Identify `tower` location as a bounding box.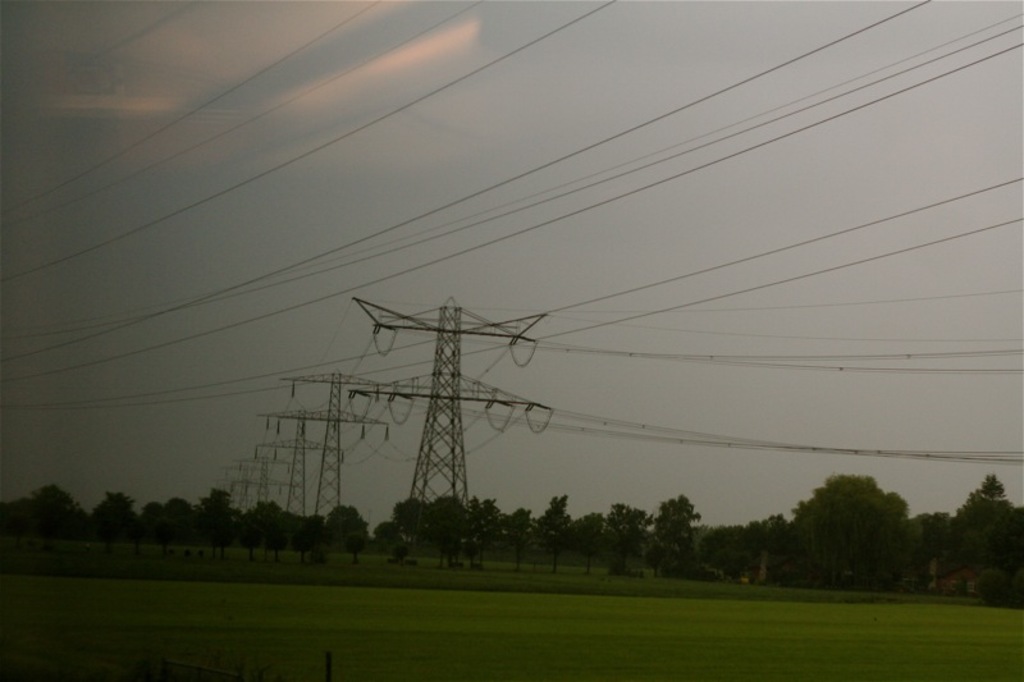
{"left": 237, "top": 444, "right": 280, "bottom": 526}.
